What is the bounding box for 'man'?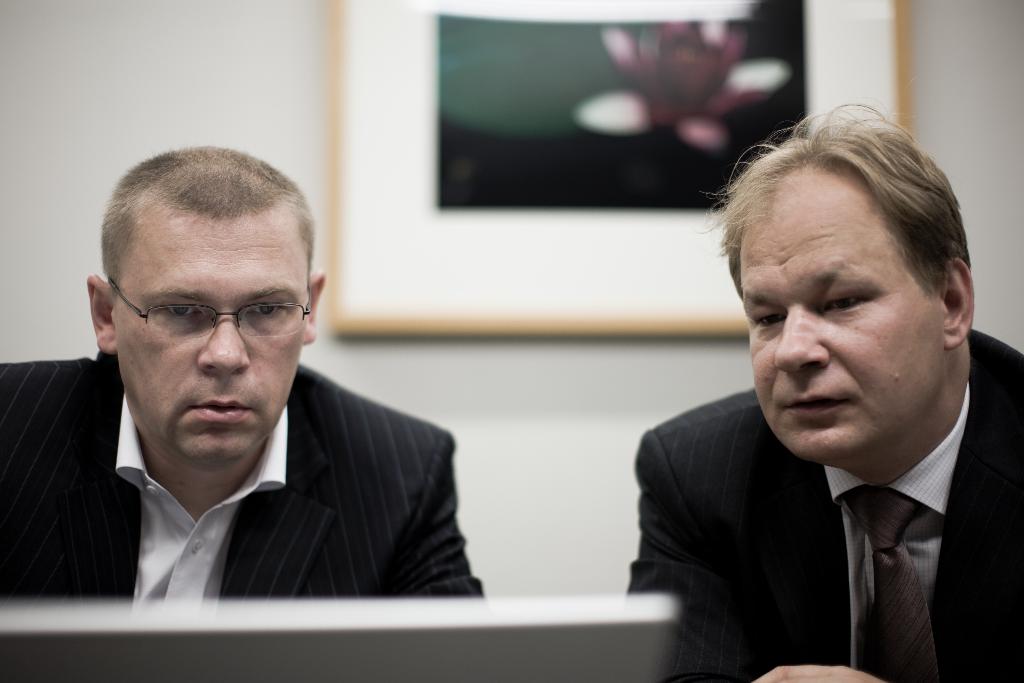
crop(0, 145, 482, 602).
